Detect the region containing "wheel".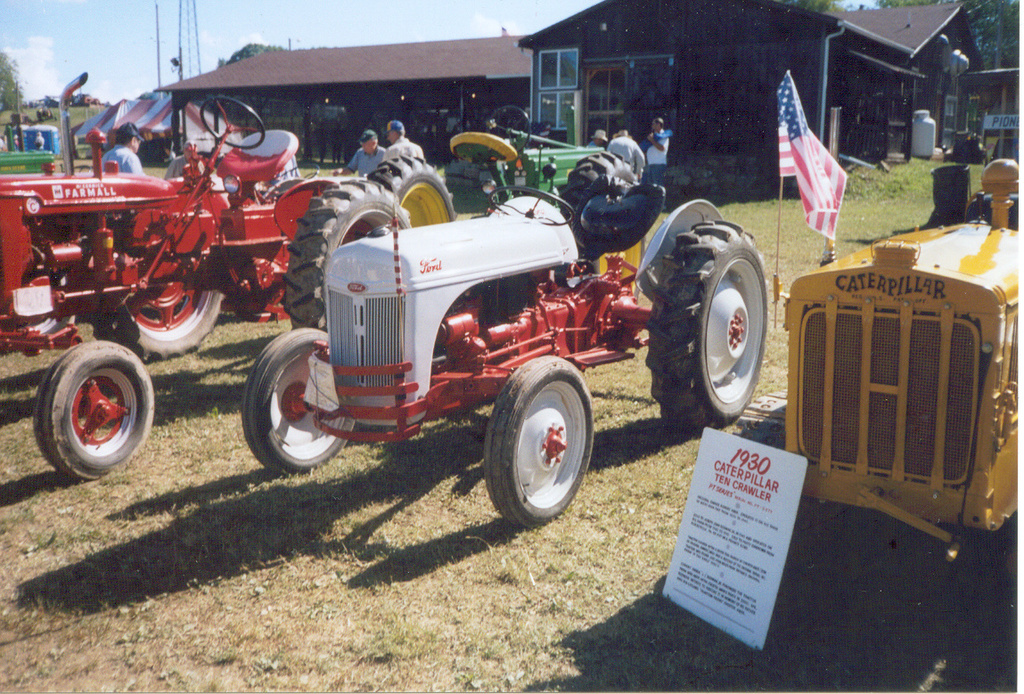
x1=209 y1=97 x2=259 y2=146.
